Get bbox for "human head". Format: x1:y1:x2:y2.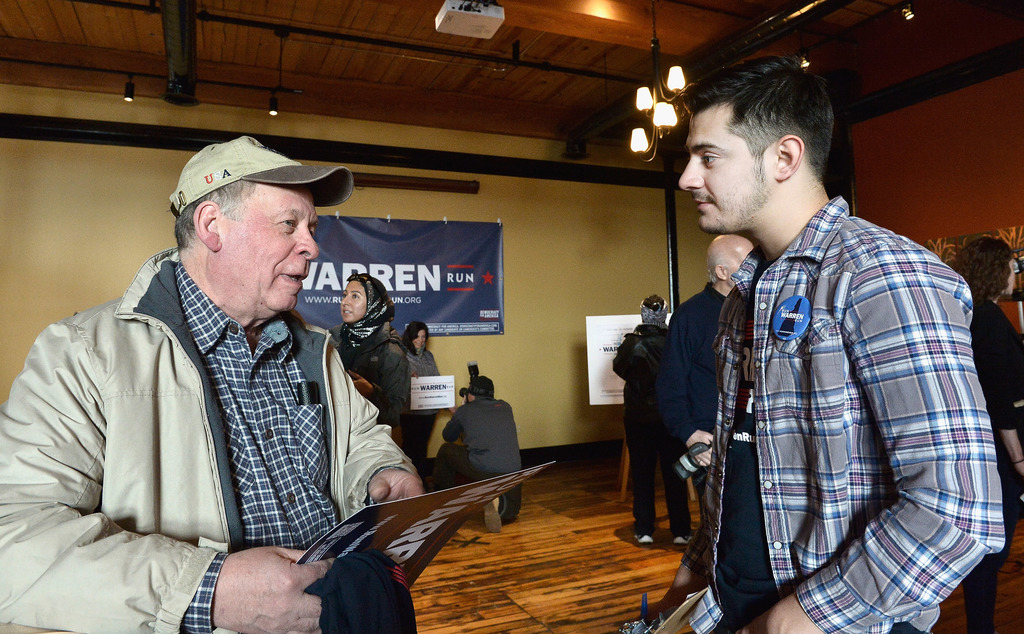
955:234:1018:295.
